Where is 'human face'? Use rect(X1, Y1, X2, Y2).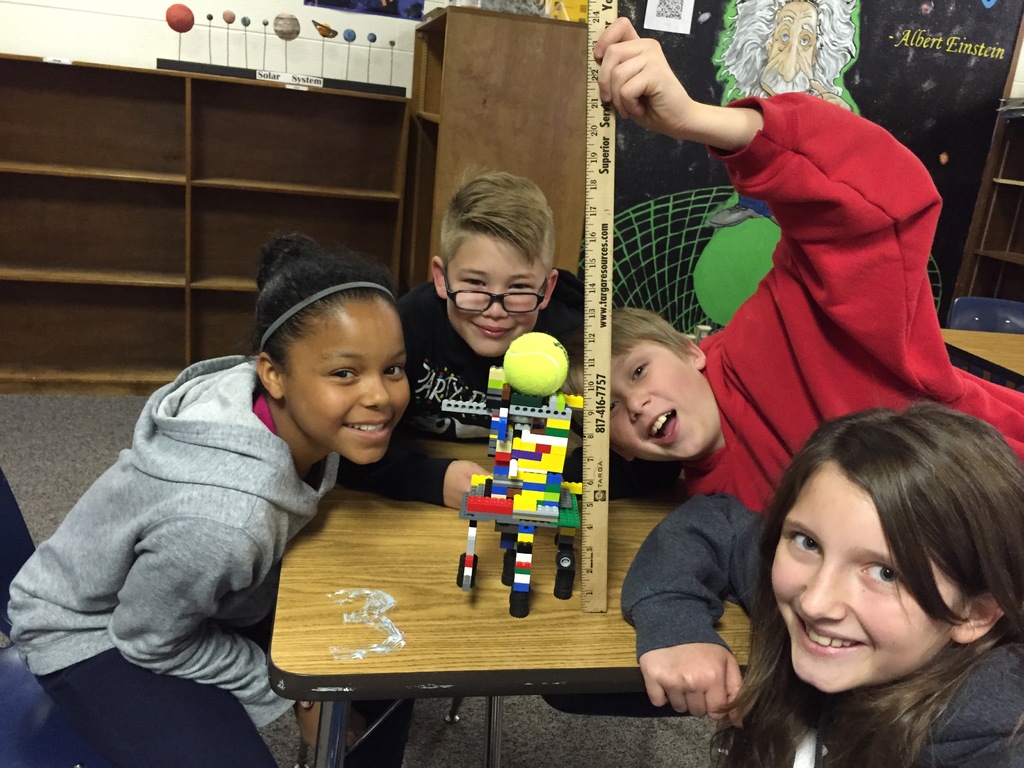
rect(767, 454, 959, 685).
